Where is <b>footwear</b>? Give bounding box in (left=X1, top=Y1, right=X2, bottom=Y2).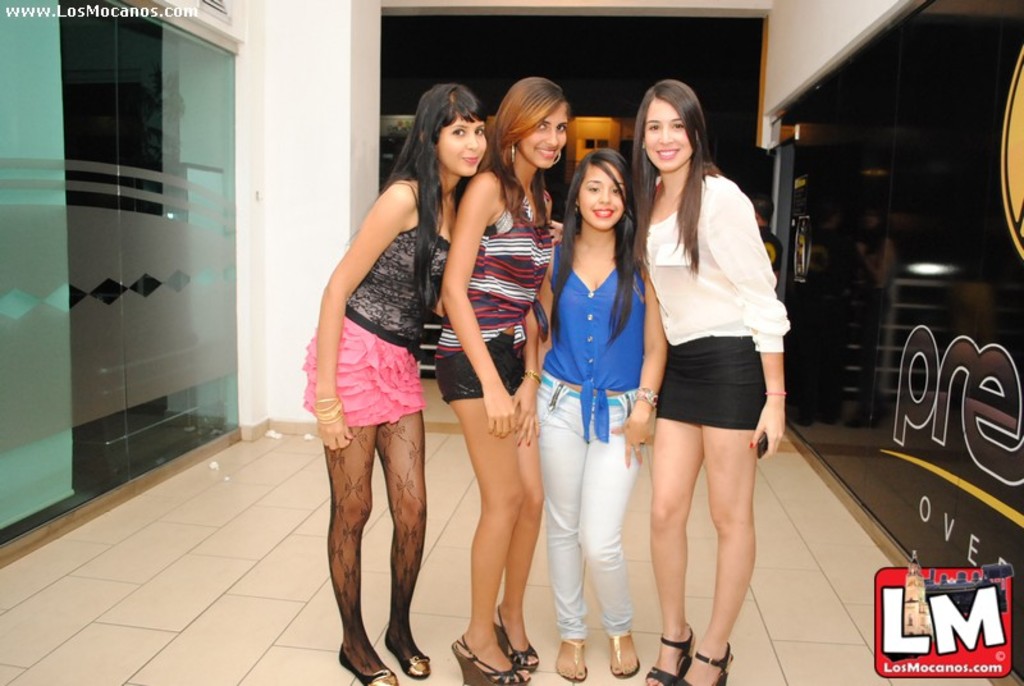
(left=388, top=631, right=430, bottom=680).
